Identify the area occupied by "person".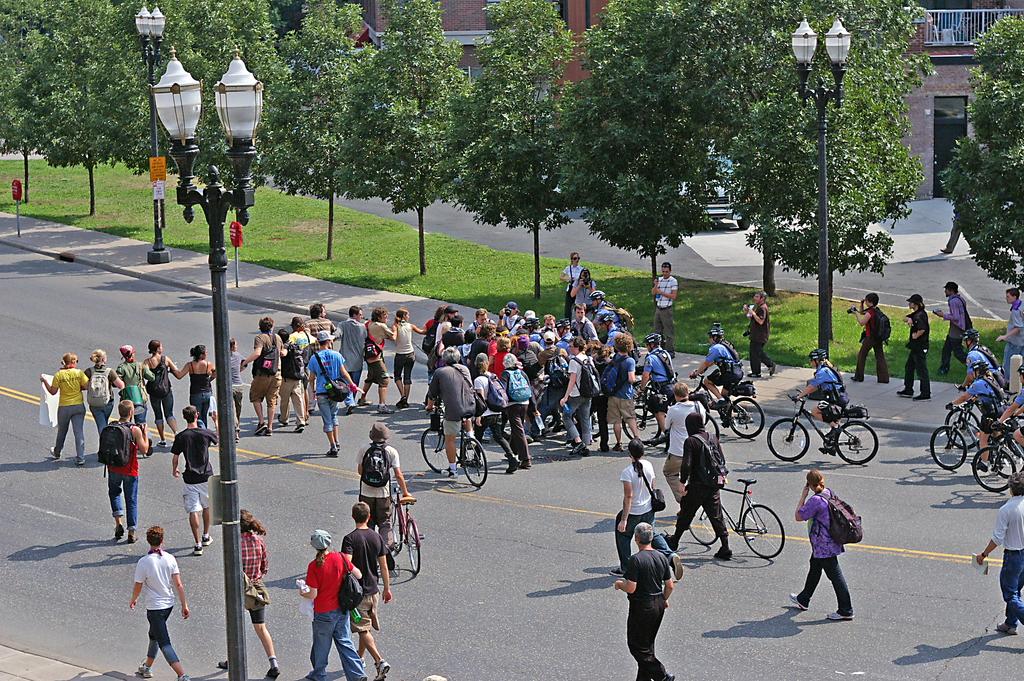
Area: box=[595, 327, 646, 450].
